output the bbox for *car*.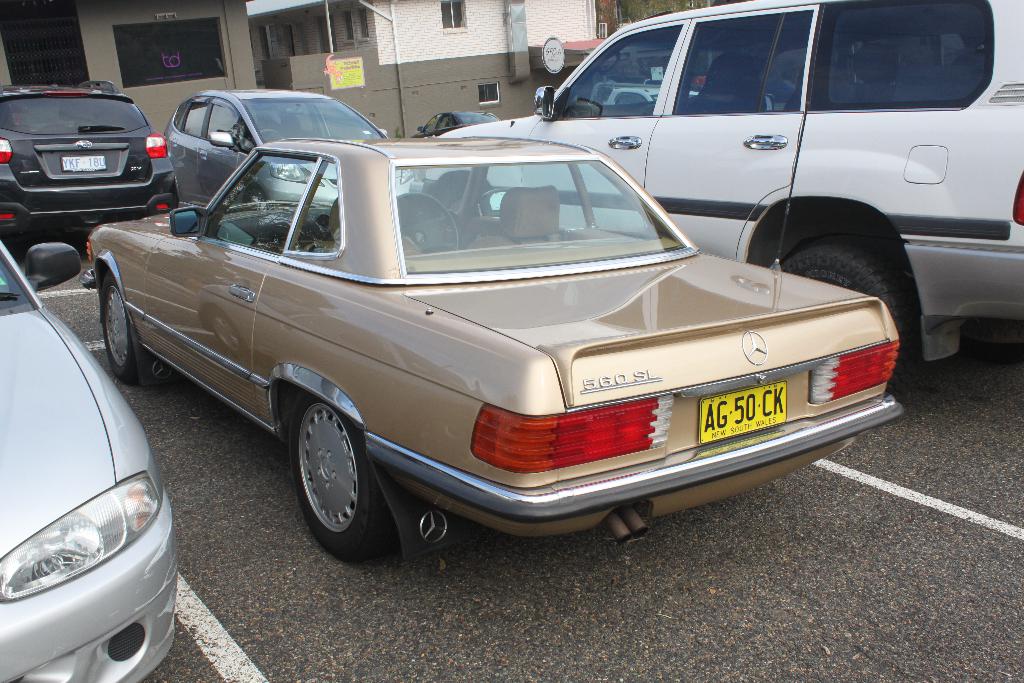
locate(397, 0, 1023, 393).
